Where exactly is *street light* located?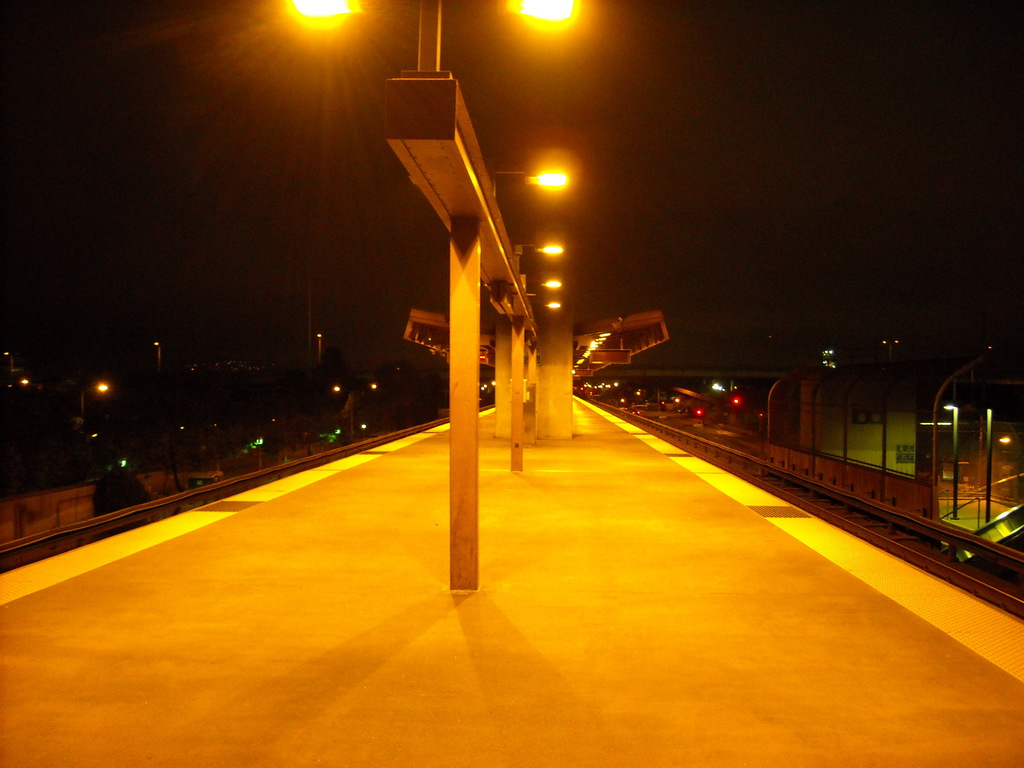
Its bounding box is 285:0:584:602.
